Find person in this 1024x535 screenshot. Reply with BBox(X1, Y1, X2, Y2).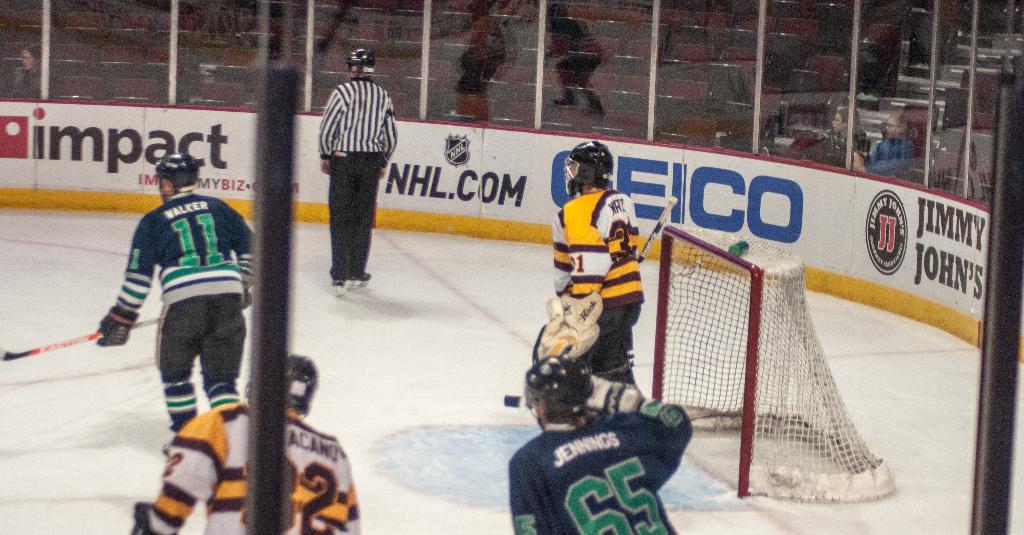
BBox(90, 144, 258, 446).
